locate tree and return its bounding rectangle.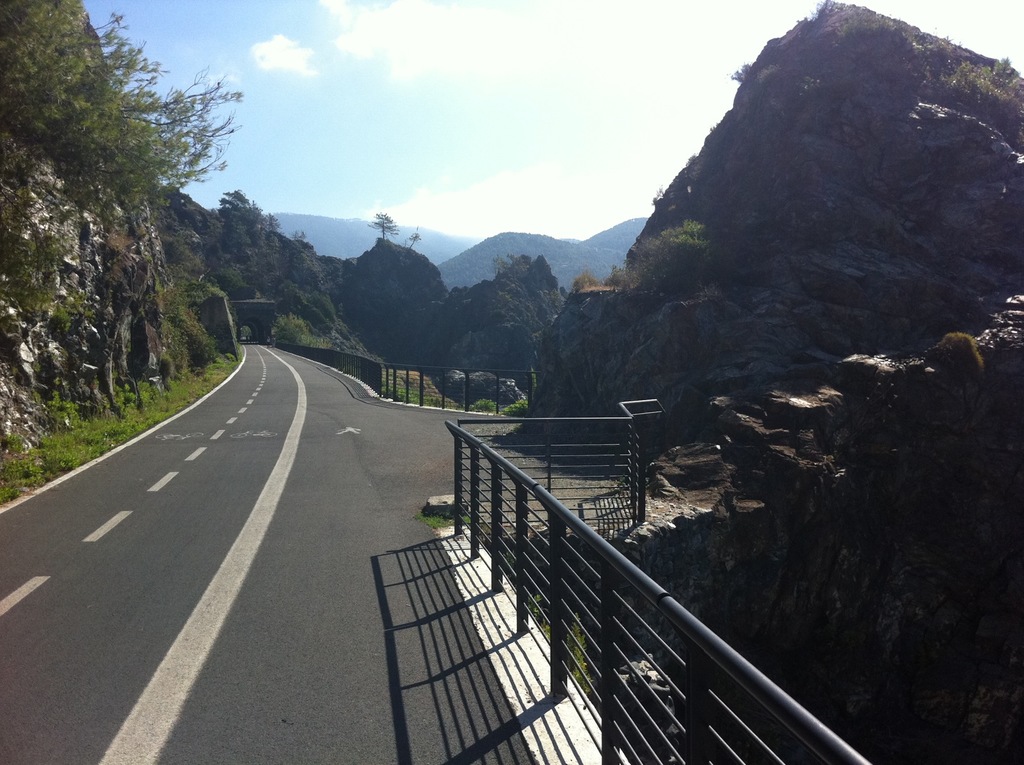
214, 170, 323, 362.
